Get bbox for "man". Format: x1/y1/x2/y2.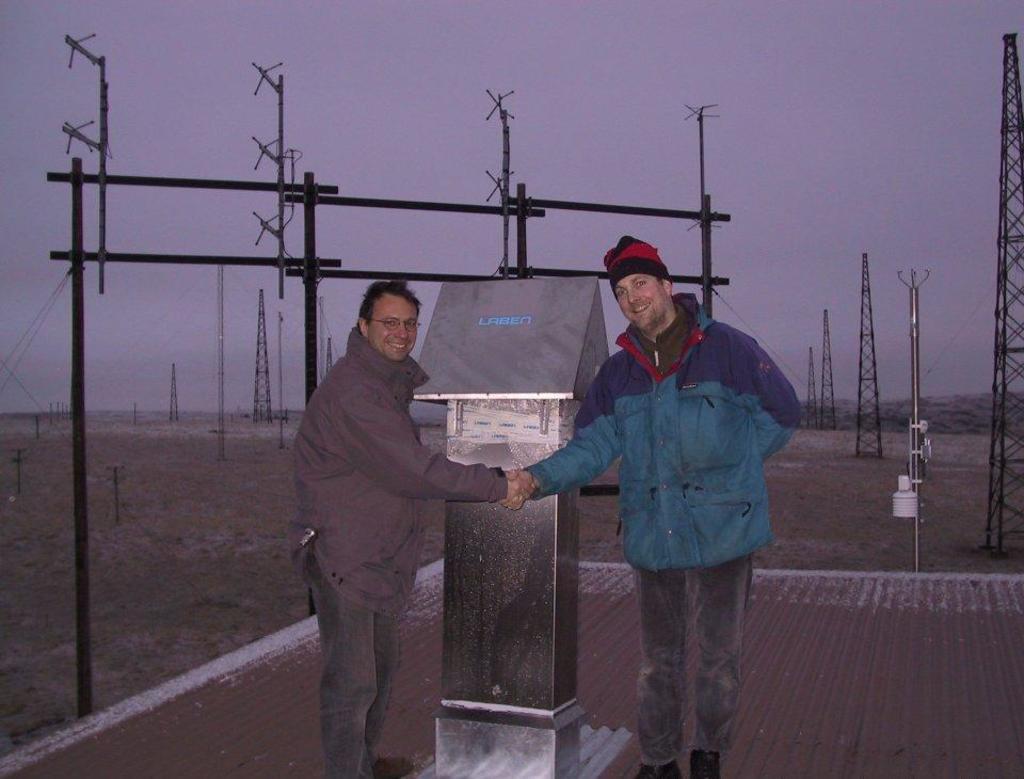
284/254/513/760.
